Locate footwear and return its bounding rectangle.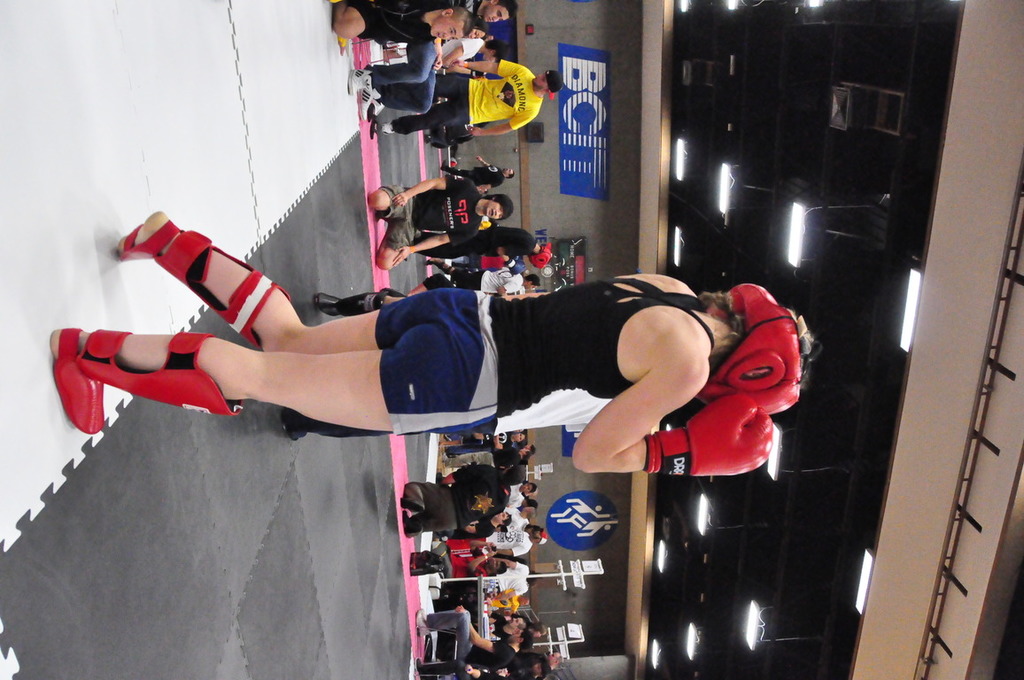
x1=358, y1=85, x2=376, y2=122.
